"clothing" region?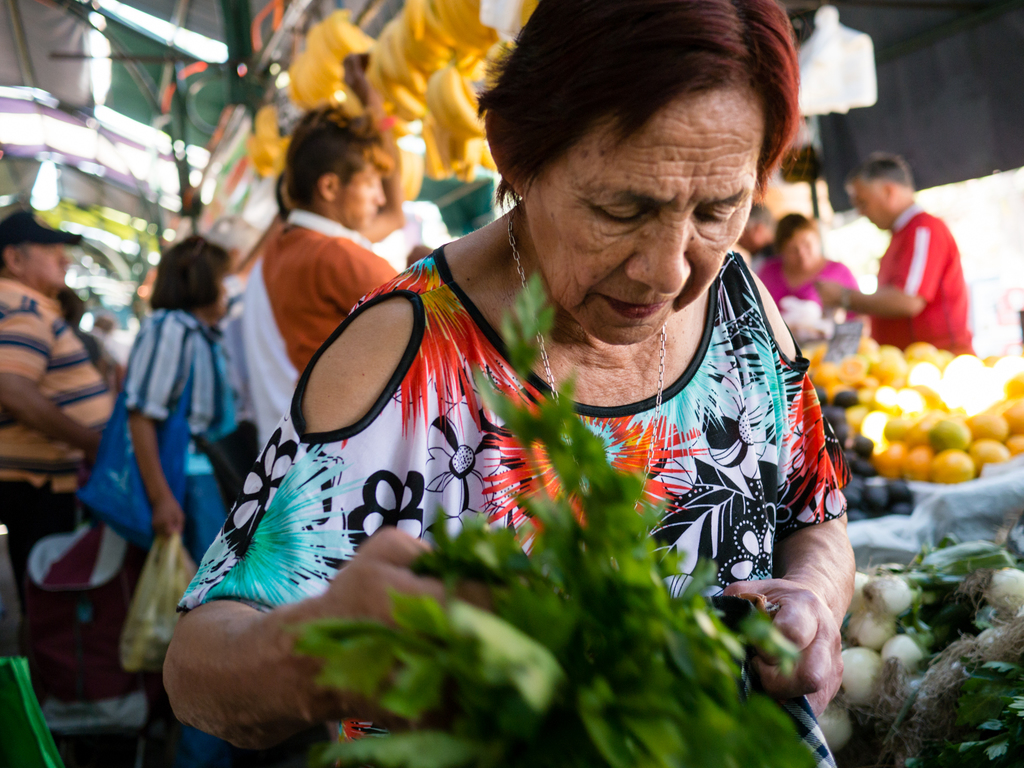
[226,240,834,666]
